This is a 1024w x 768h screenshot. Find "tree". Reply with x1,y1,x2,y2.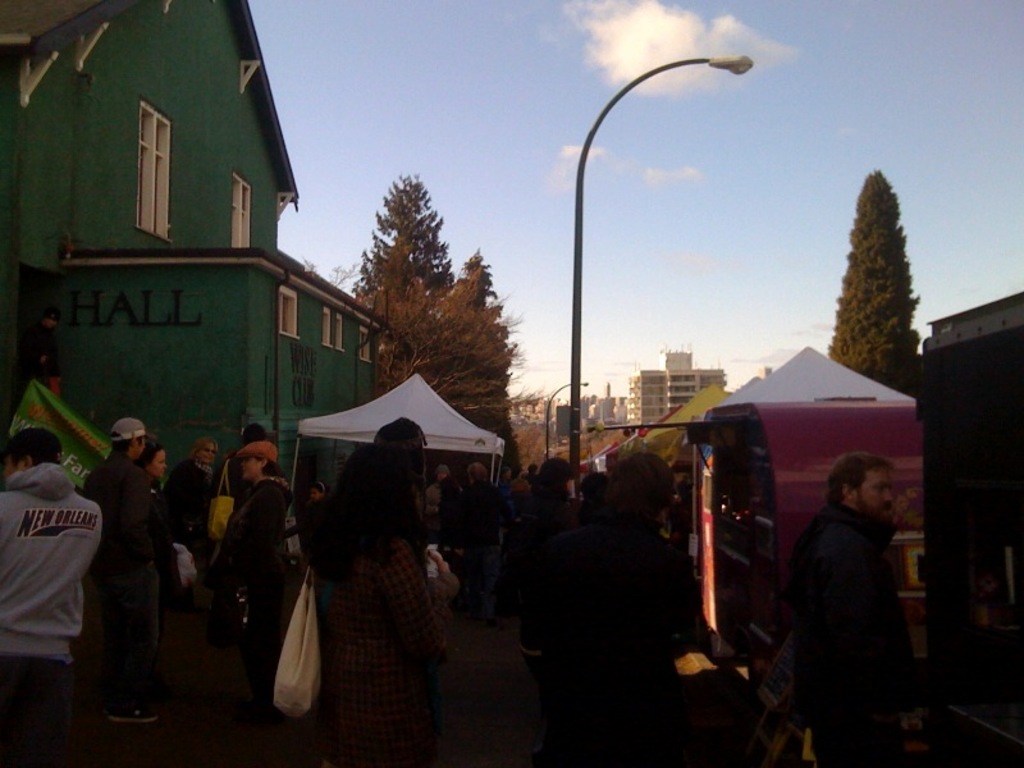
344,168,463,324.
